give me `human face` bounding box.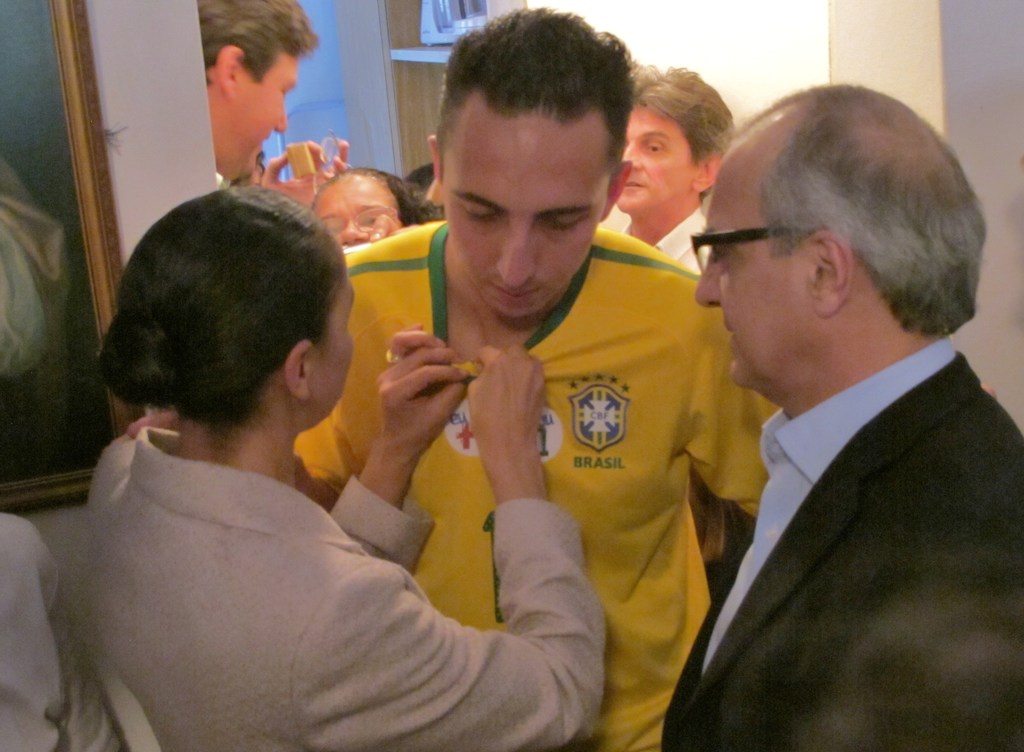
(left=318, top=165, right=409, bottom=250).
